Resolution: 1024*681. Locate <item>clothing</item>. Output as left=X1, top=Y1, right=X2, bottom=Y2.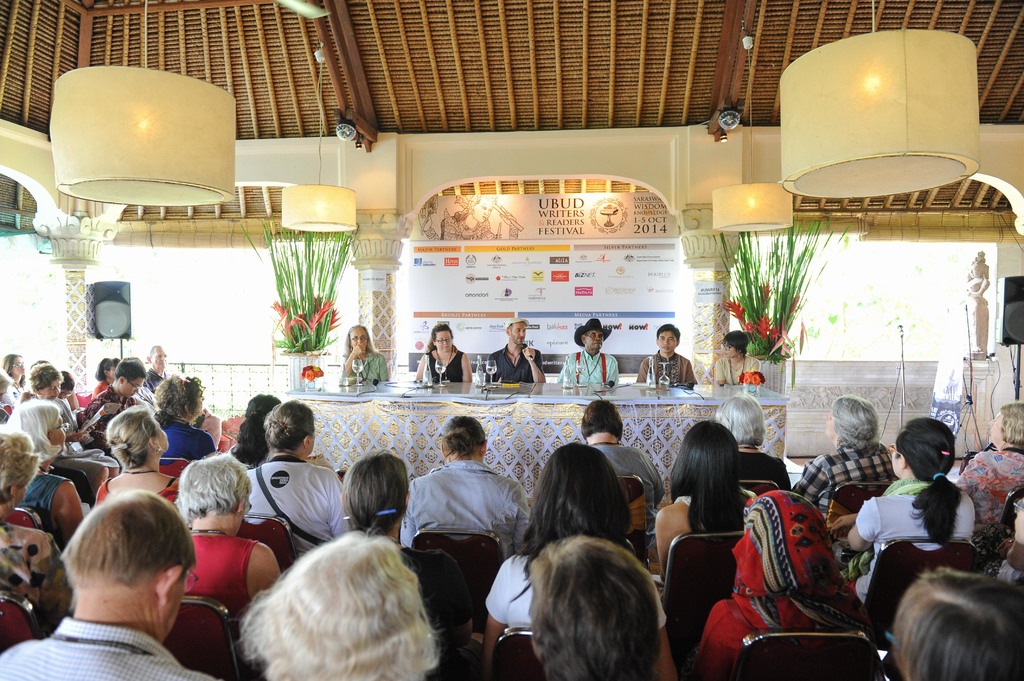
left=557, top=349, right=624, bottom=385.
